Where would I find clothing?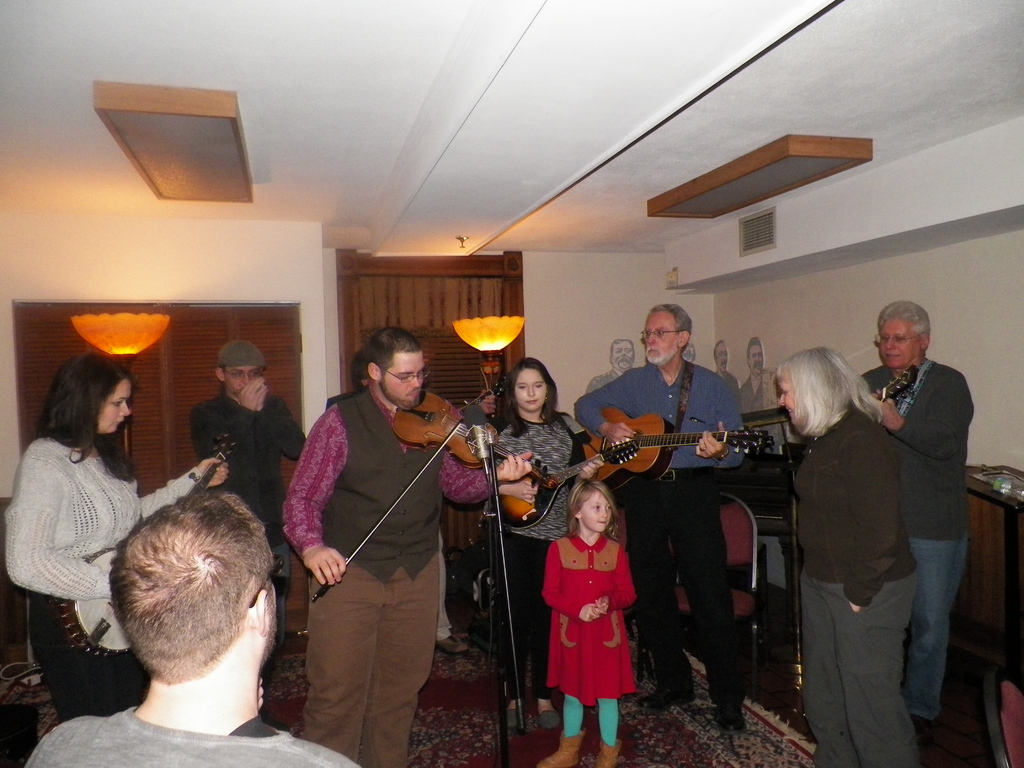
At bbox(499, 415, 587, 695).
